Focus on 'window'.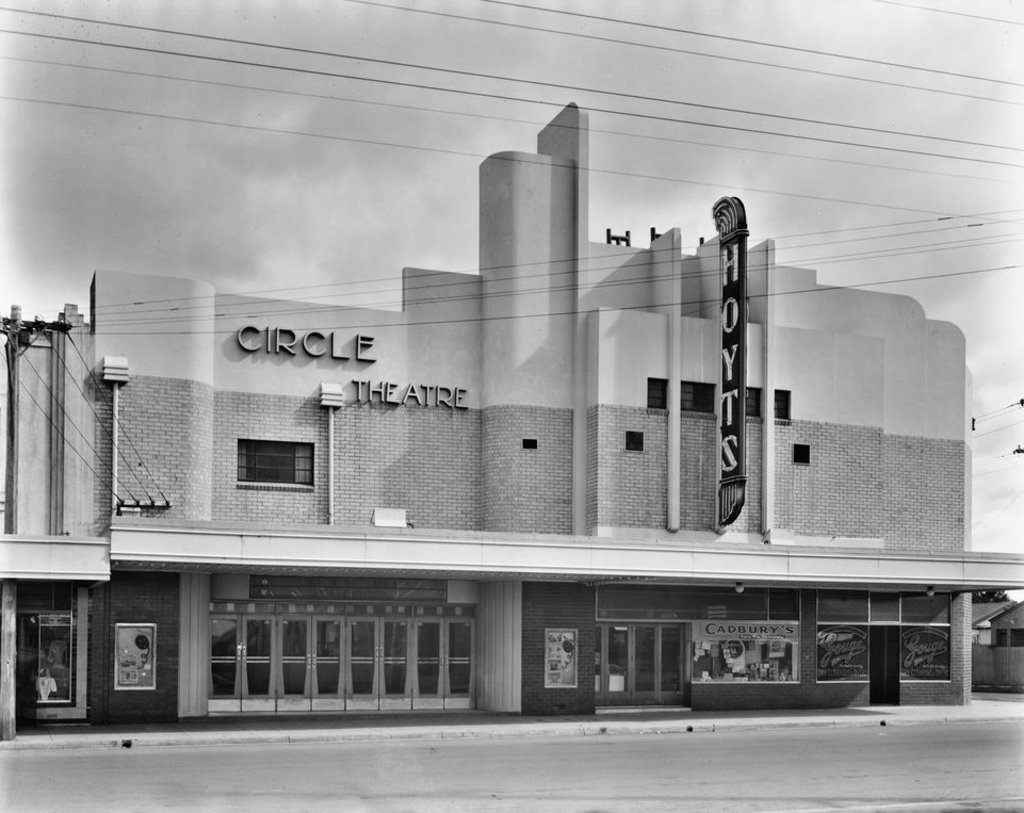
Focused at detection(646, 376, 664, 410).
